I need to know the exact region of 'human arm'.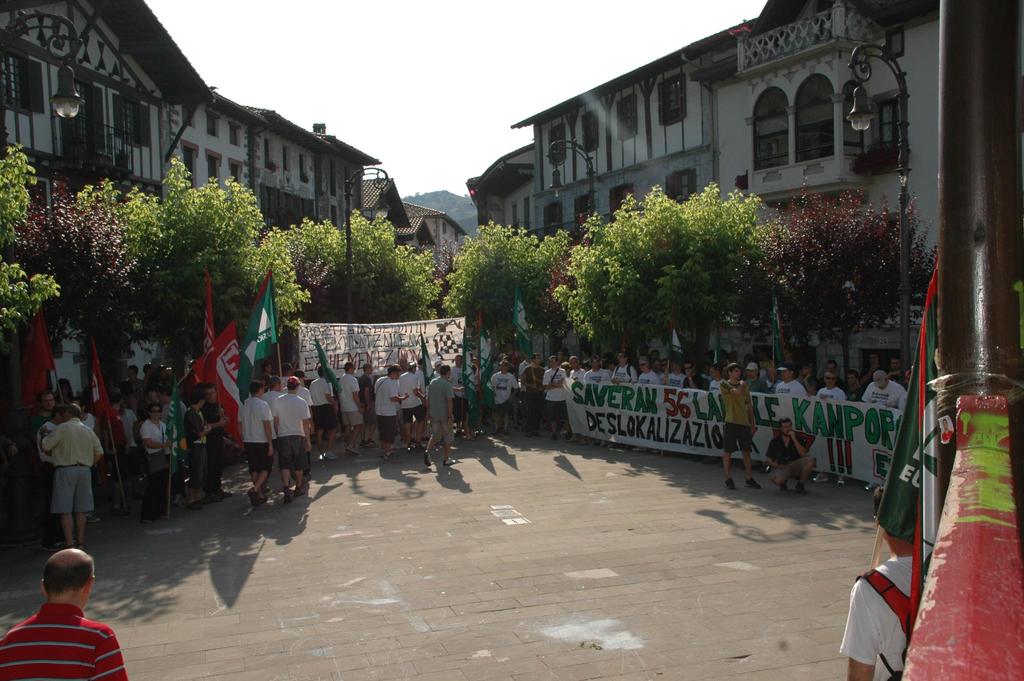
Region: rect(845, 566, 879, 680).
